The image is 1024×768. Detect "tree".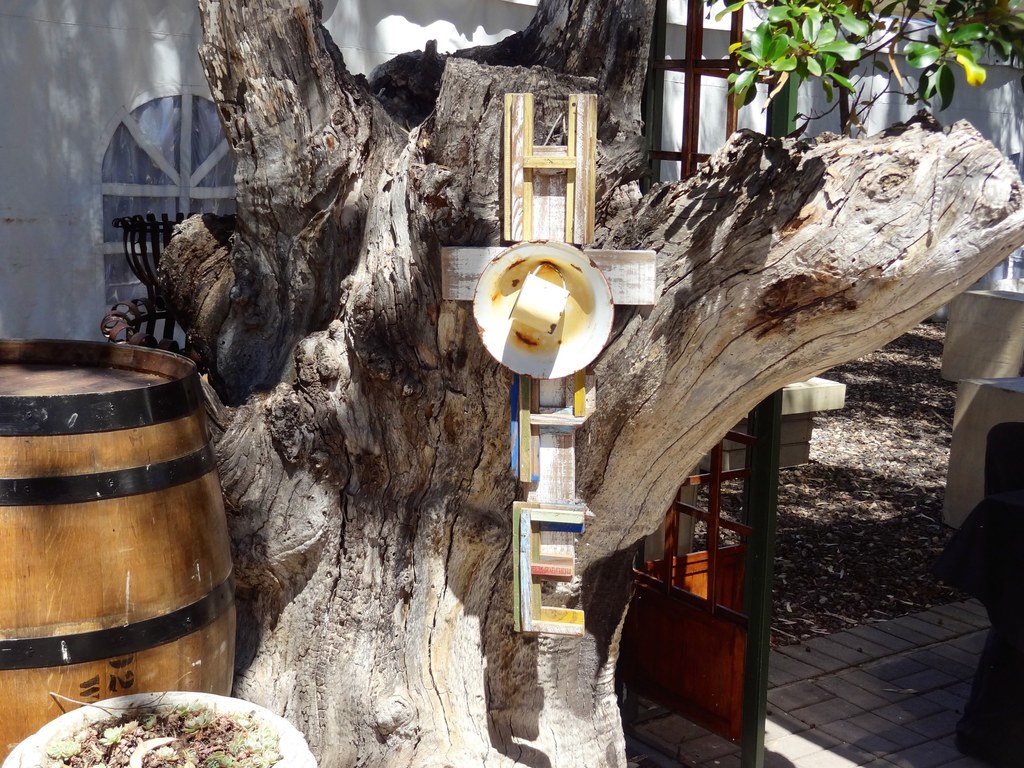
Detection: (159,0,1023,767).
